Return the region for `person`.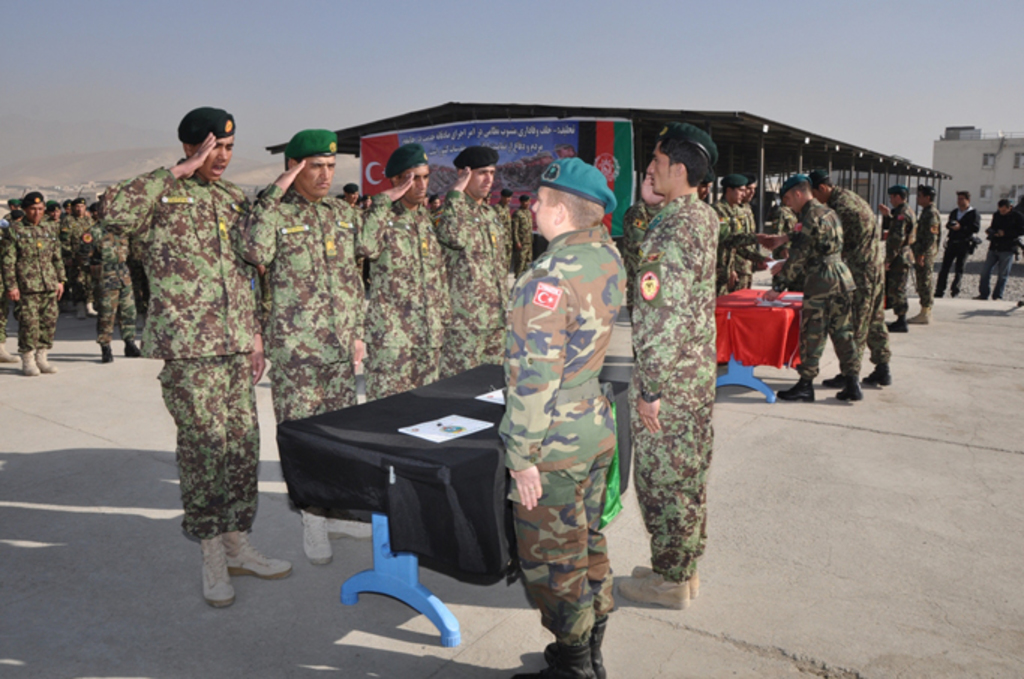
[left=103, top=106, right=294, bottom=607].
